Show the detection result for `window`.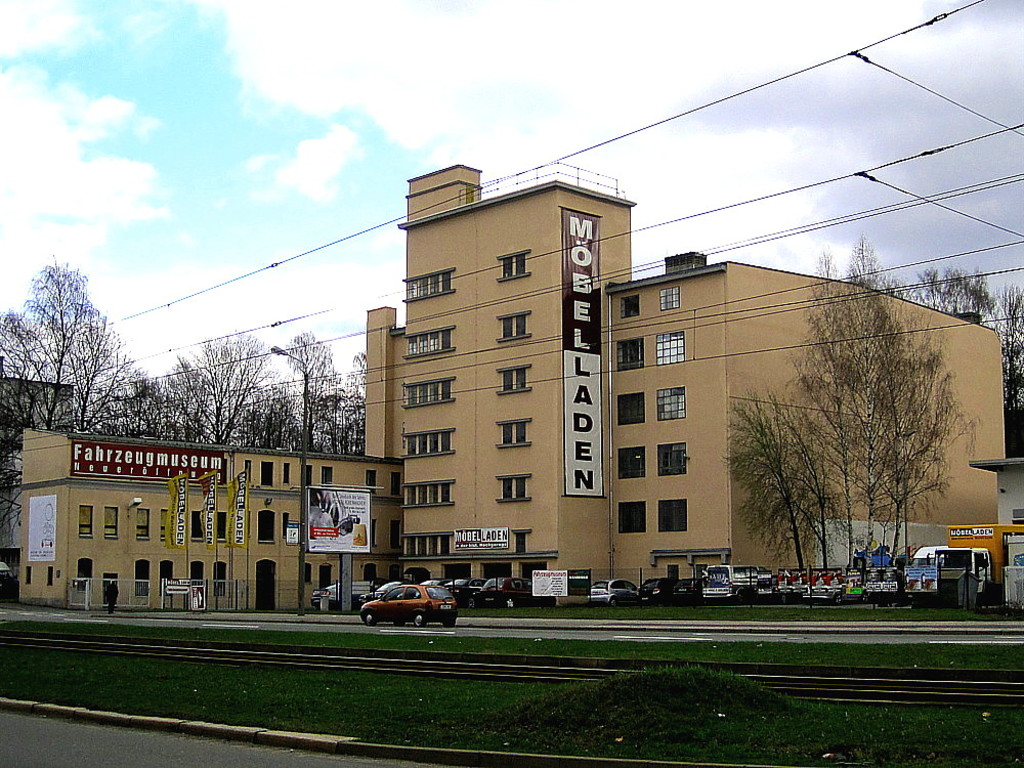
l=193, t=511, r=202, b=542.
